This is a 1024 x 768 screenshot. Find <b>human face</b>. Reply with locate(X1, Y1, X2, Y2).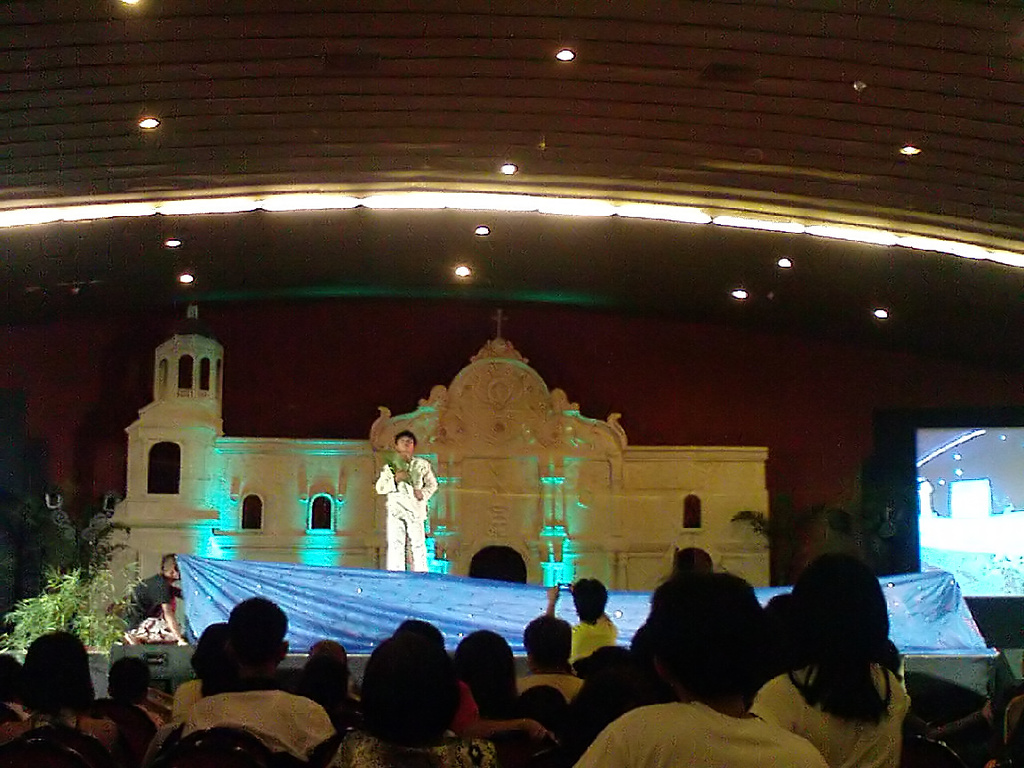
locate(174, 560, 182, 583).
